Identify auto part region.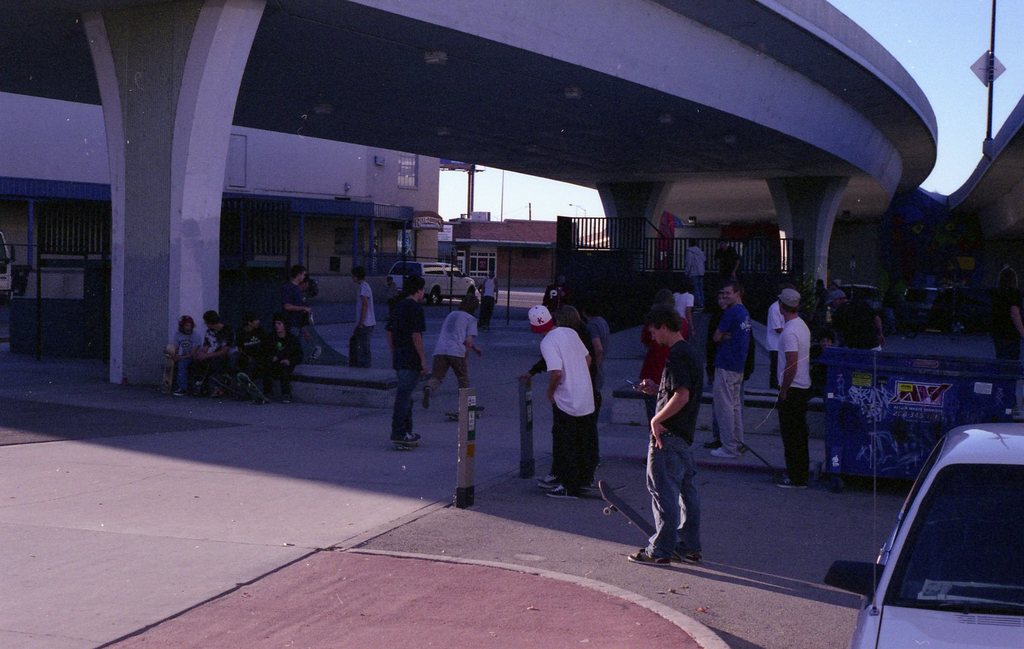
Region: [left=878, top=461, right=1023, bottom=618].
